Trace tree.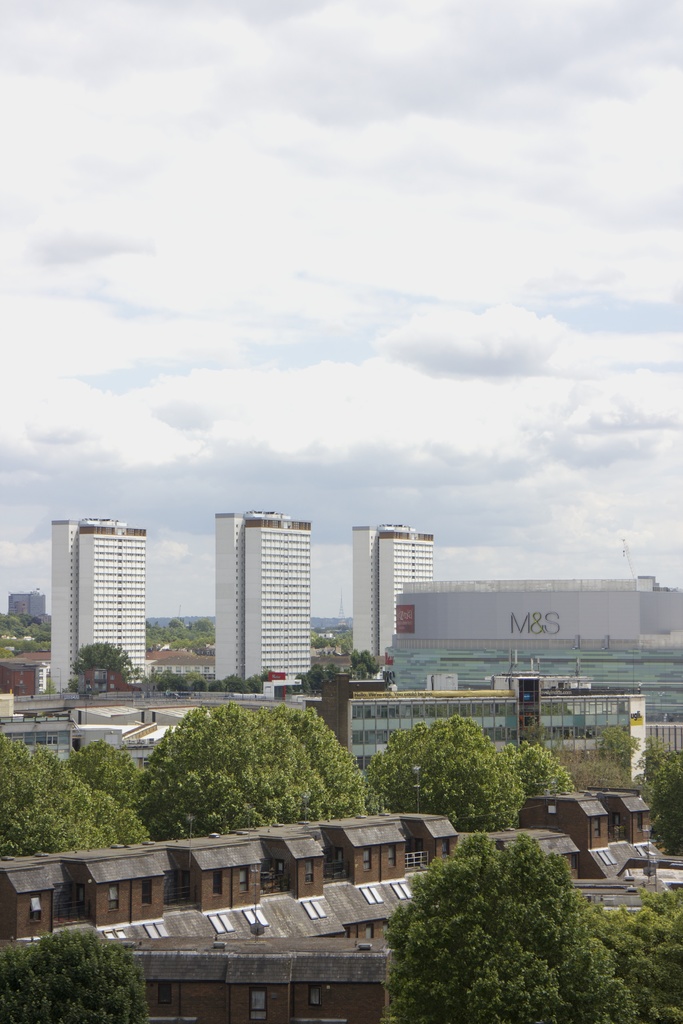
Traced to 362:709:530:833.
